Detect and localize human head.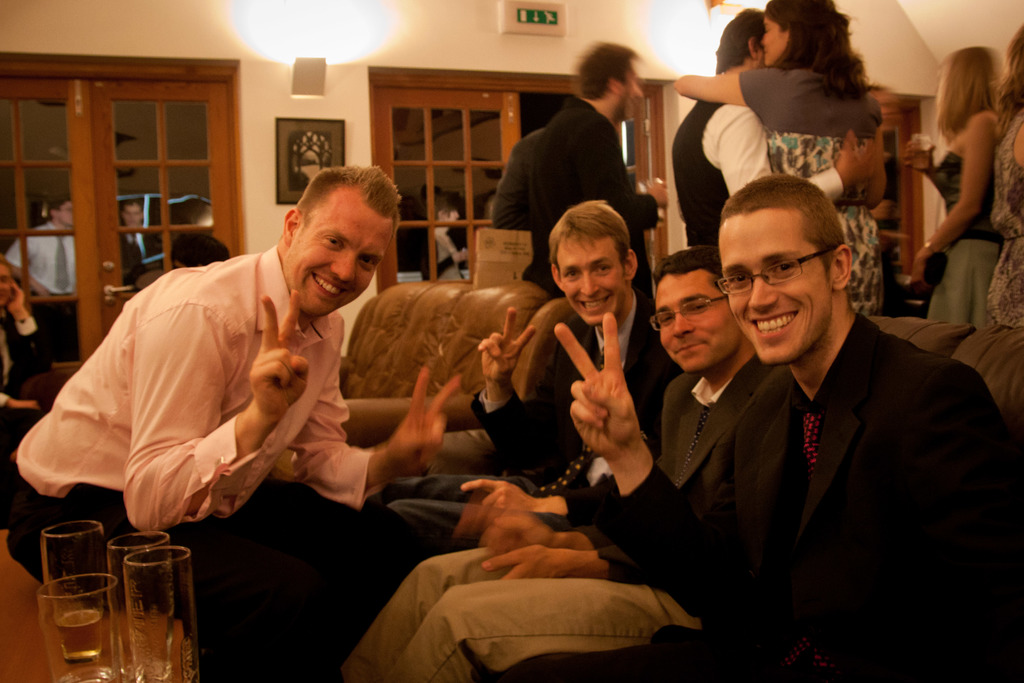
Localized at (938,50,993,108).
